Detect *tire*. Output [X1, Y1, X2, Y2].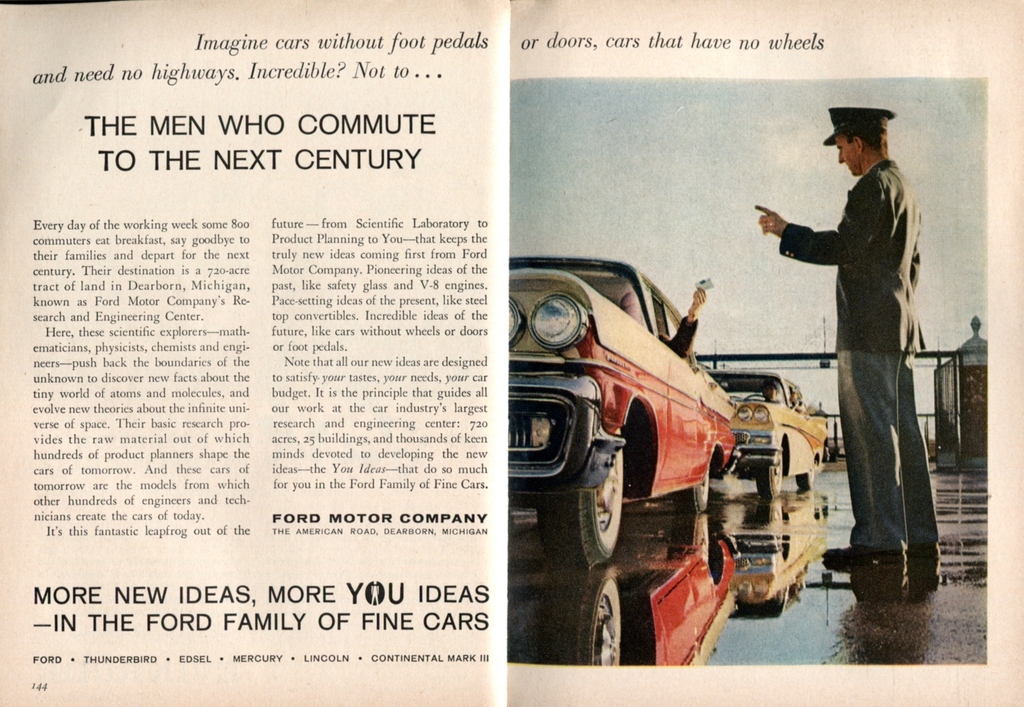
[675, 448, 714, 514].
